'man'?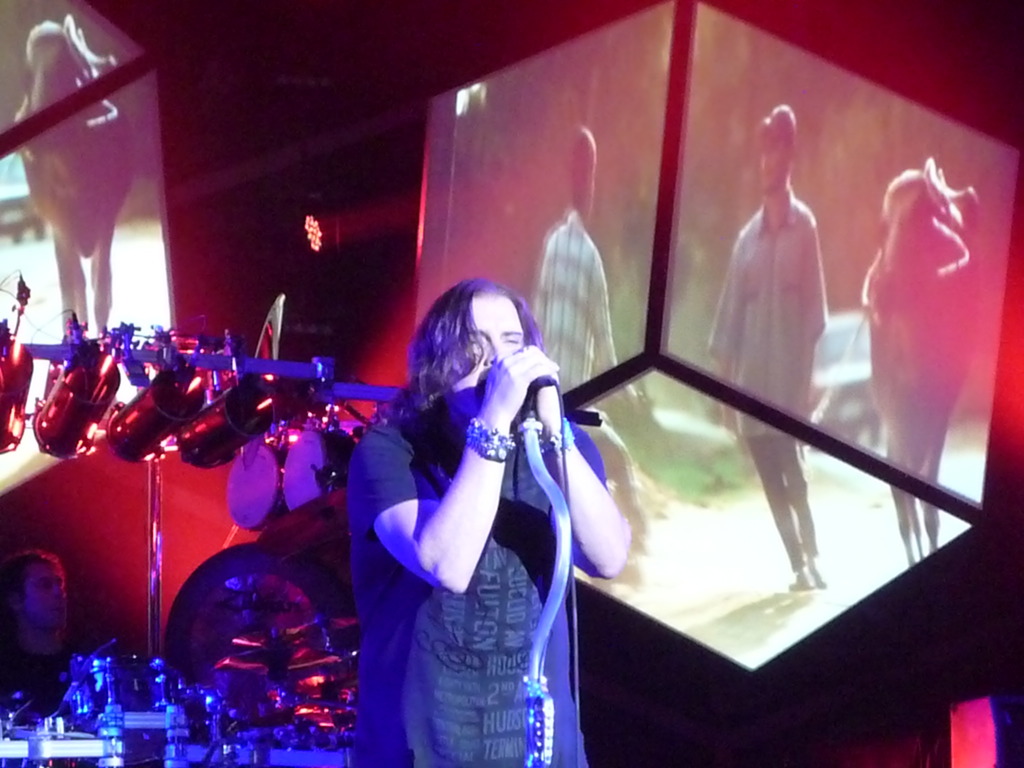
x1=0, y1=548, x2=69, y2=717
